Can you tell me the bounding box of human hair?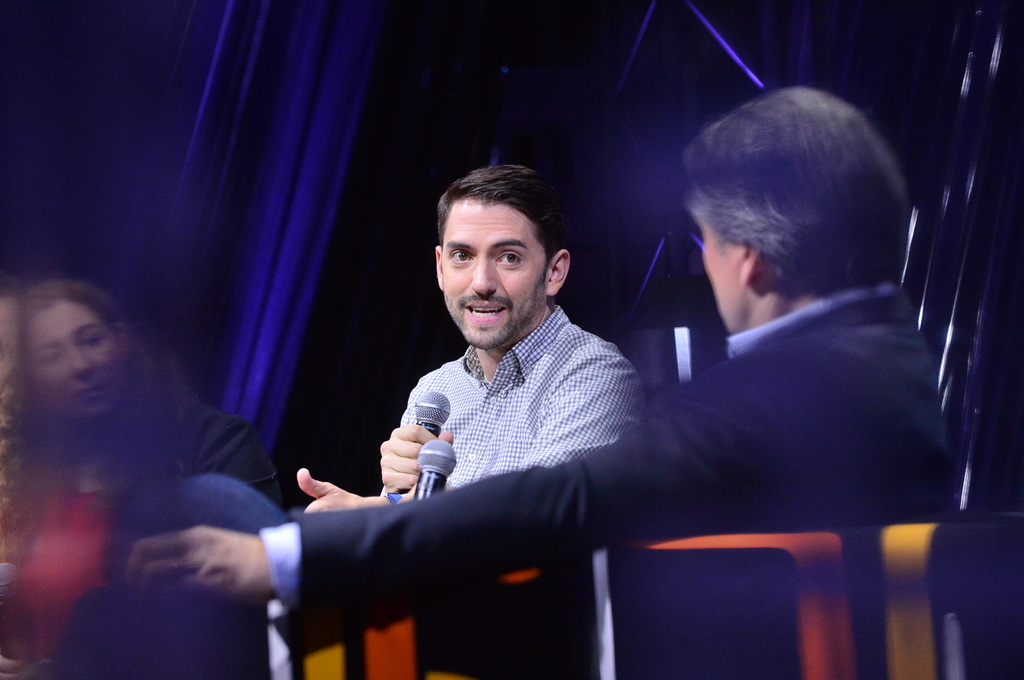
bbox(676, 84, 890, 331).
